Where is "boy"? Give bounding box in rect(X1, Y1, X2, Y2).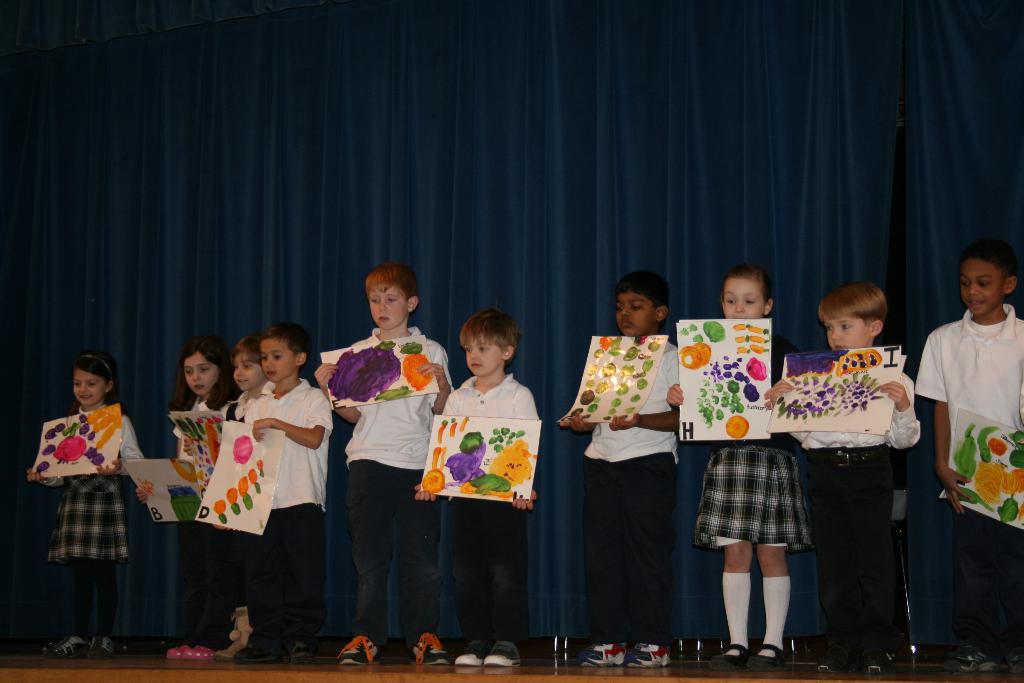
rect(921, 236, 1023, 676).
